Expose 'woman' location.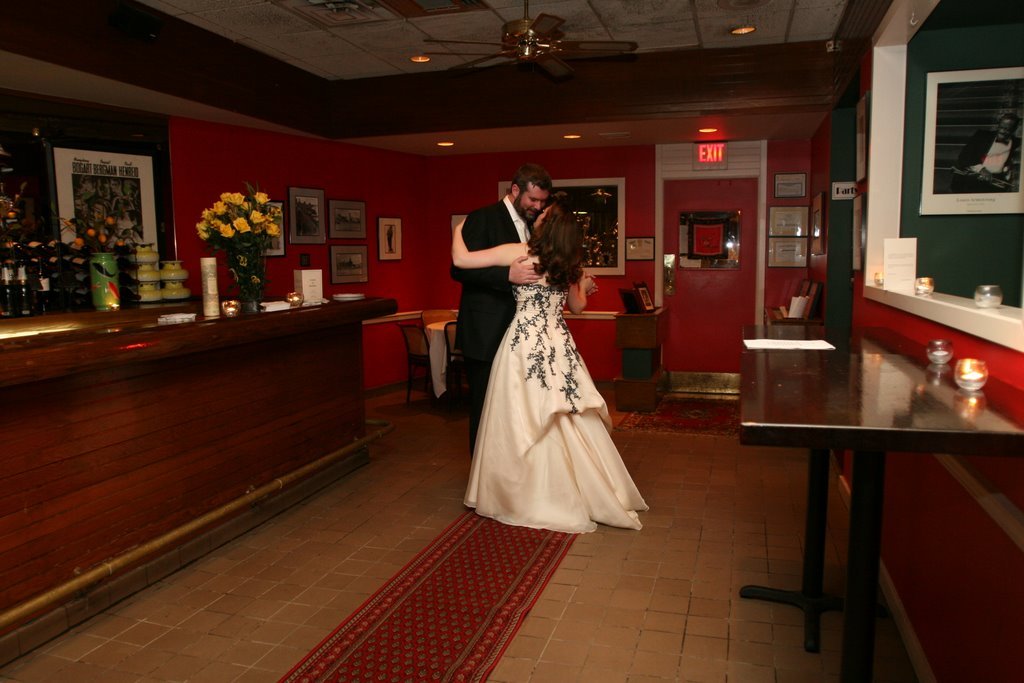
Exposed at [457,169,637,536].
